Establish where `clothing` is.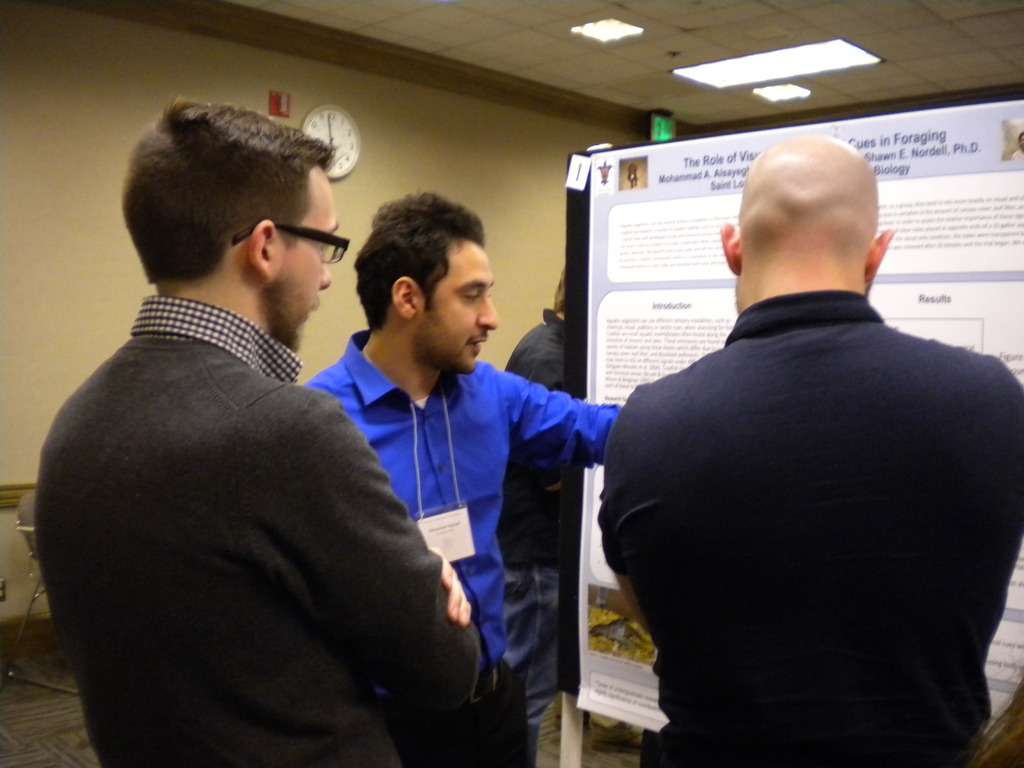
Established at [602,290,1023,767].
